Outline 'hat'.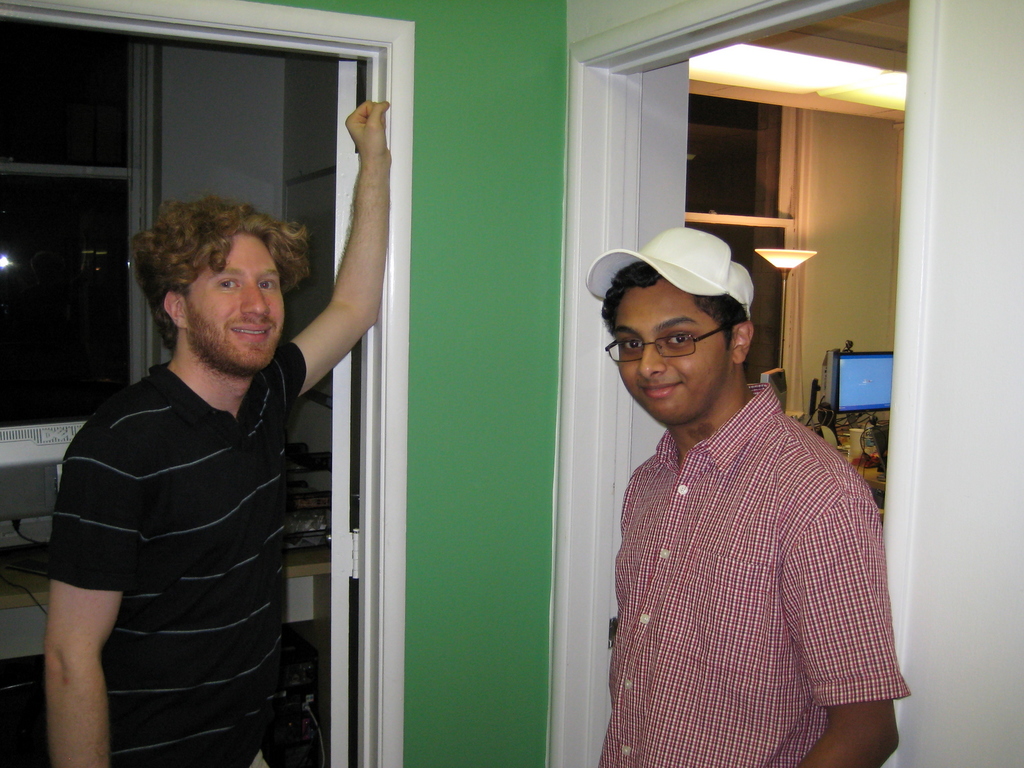
Outline: (583, 226, 755, 321).
